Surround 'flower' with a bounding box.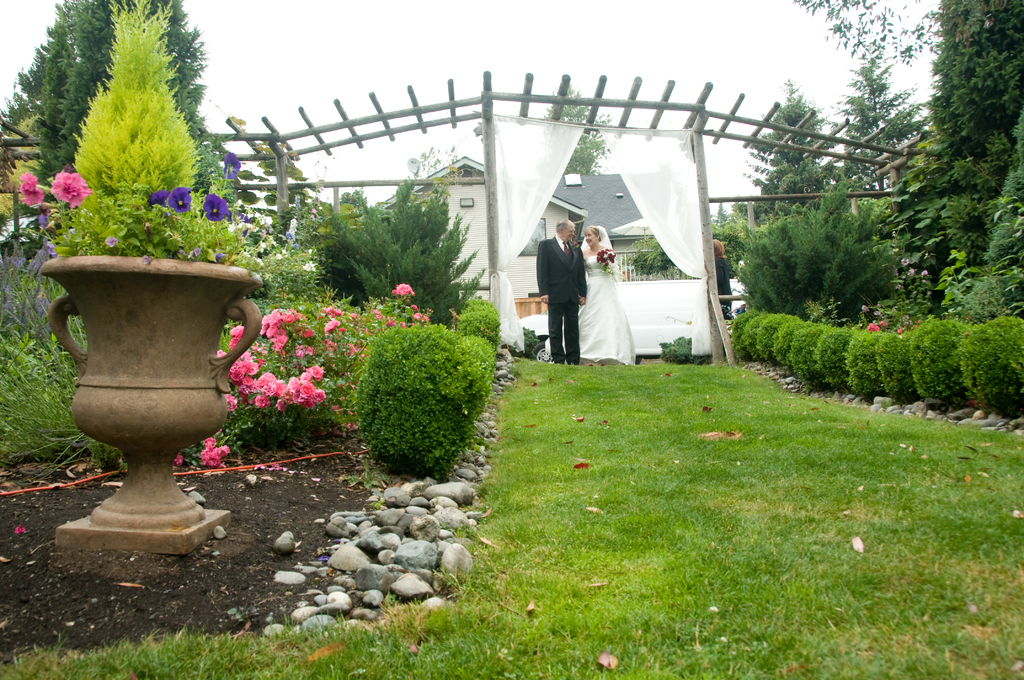
<region>196, 439, 234, 470</region>.
